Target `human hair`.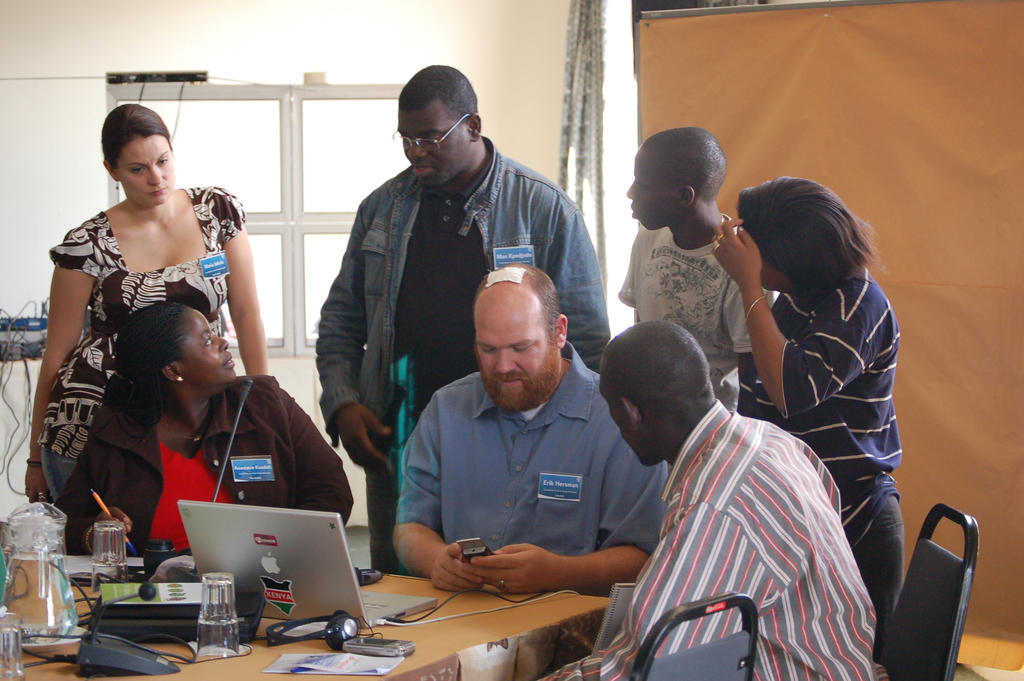
Target region: box(472, 263, 563, 357).
